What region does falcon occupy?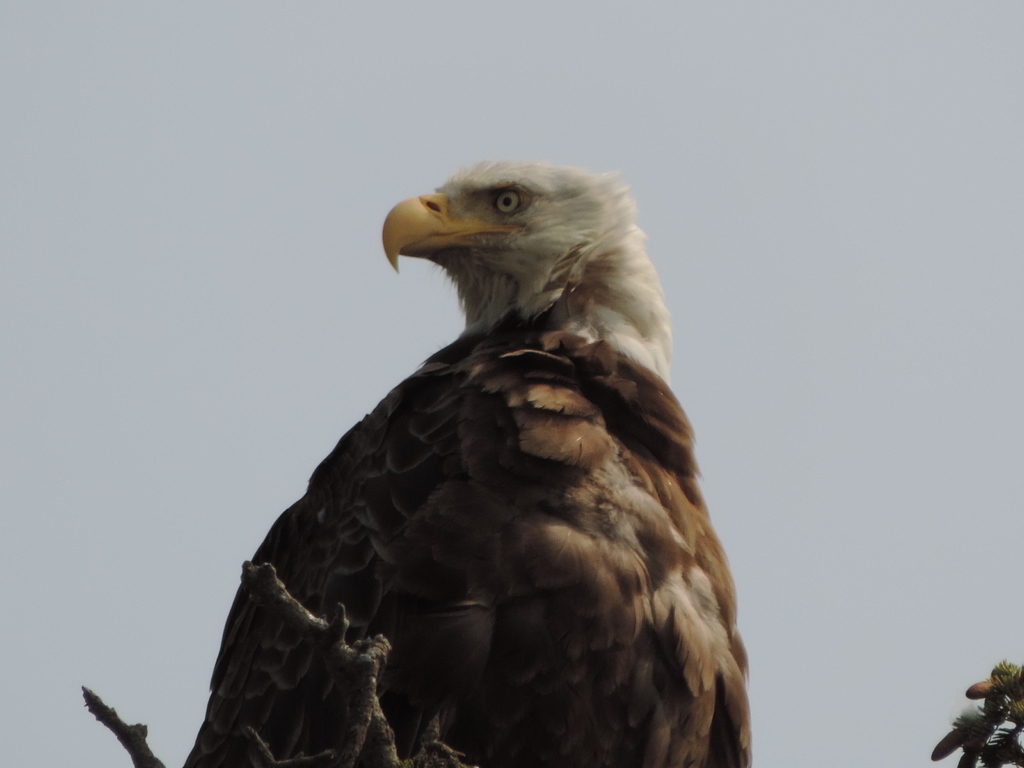
177/116/758/767.
